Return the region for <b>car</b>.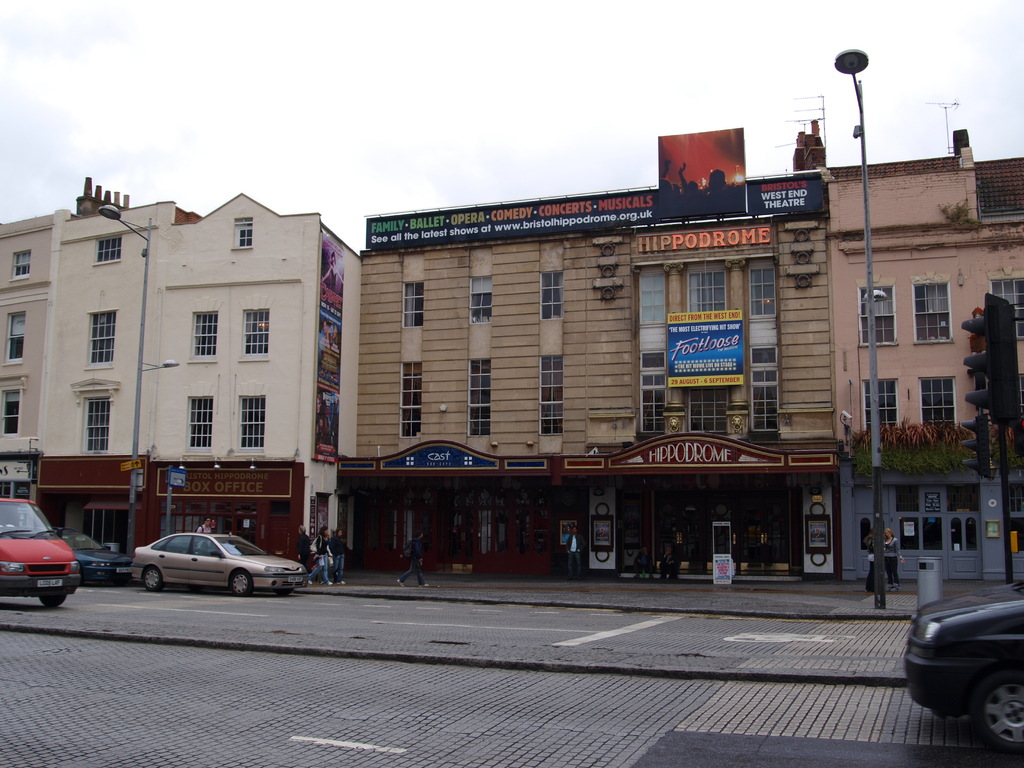
x1=0, y1=498, x2=80, y2=609.
